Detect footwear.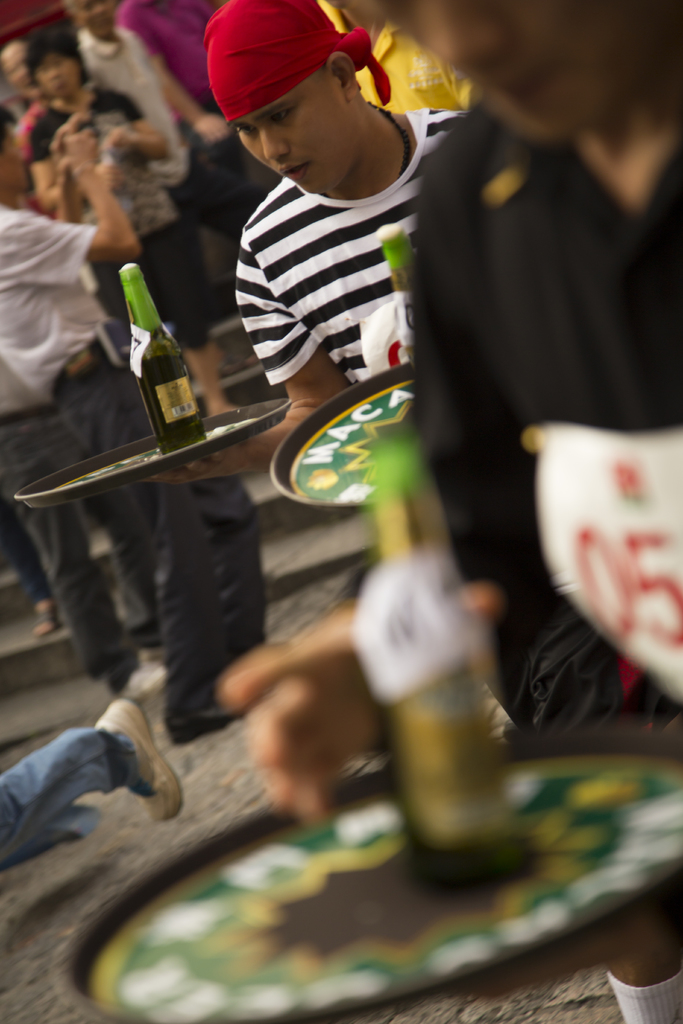
Detected at detection(90, 691, 183, 828).
